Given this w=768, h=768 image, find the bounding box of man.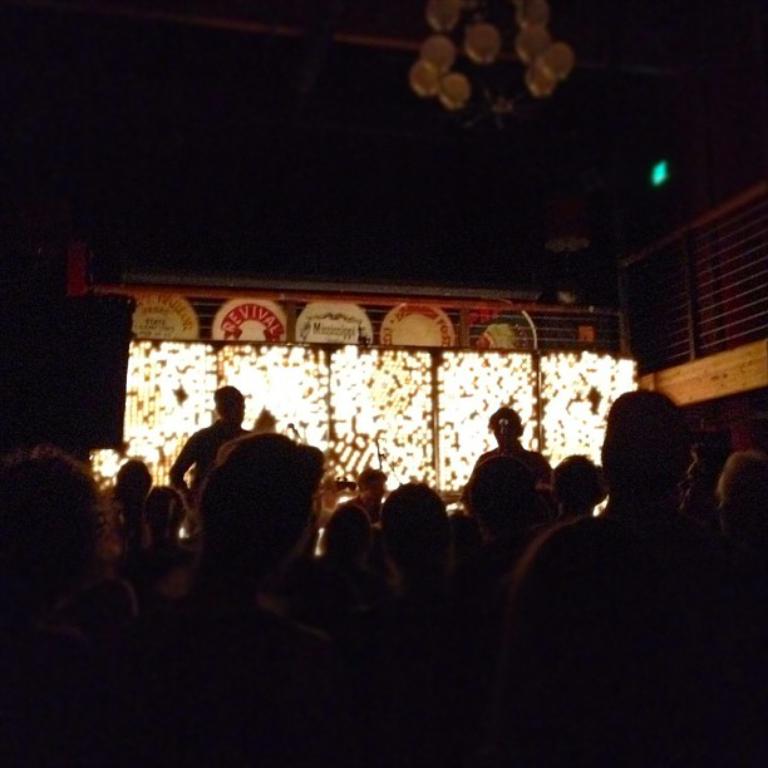
region(343, 466, 389, 528).
